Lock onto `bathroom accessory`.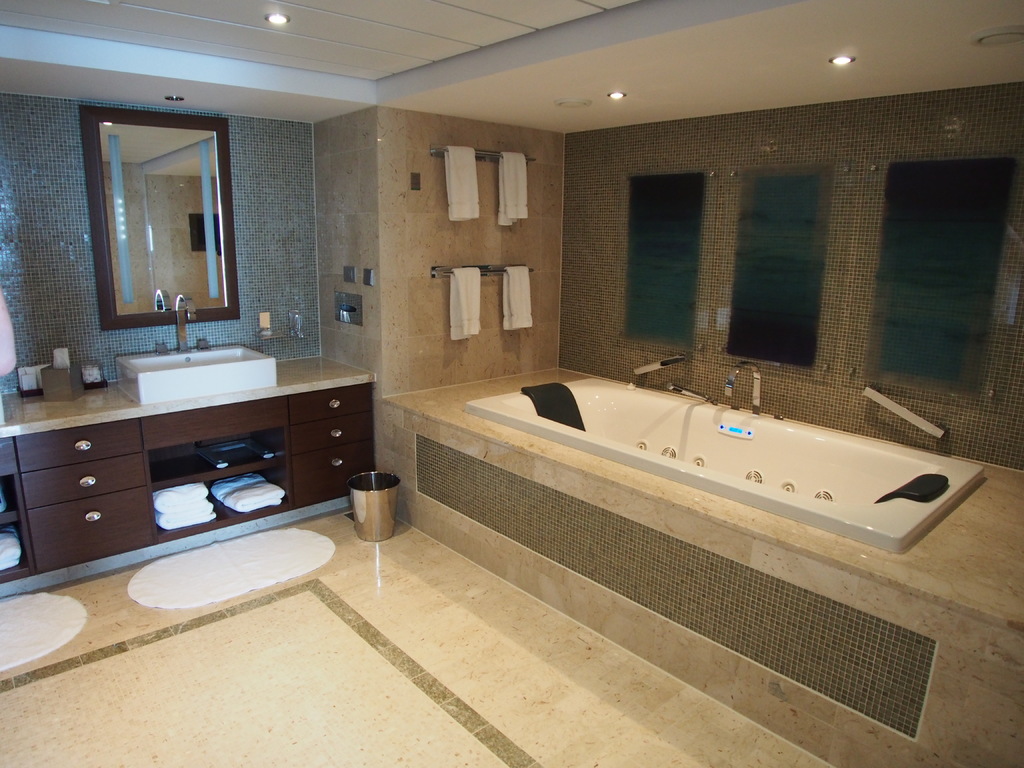
Locked: 724:361:761:415.
